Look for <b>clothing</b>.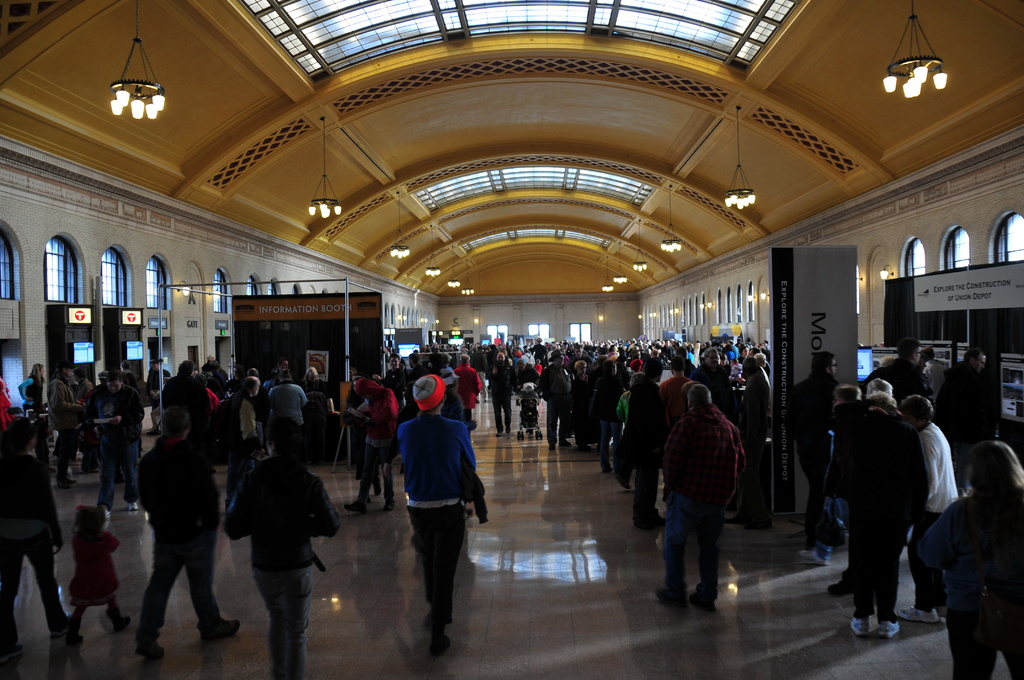
Found: (615, 389, 633, 414).
